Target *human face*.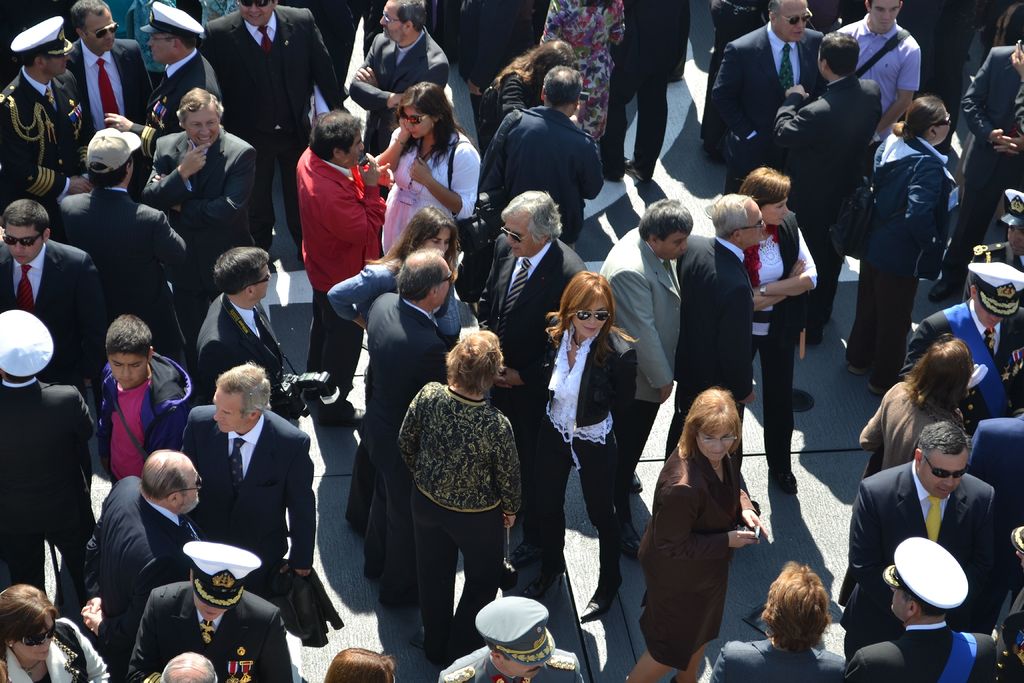
Target region: [147, 33, 170, 62].
